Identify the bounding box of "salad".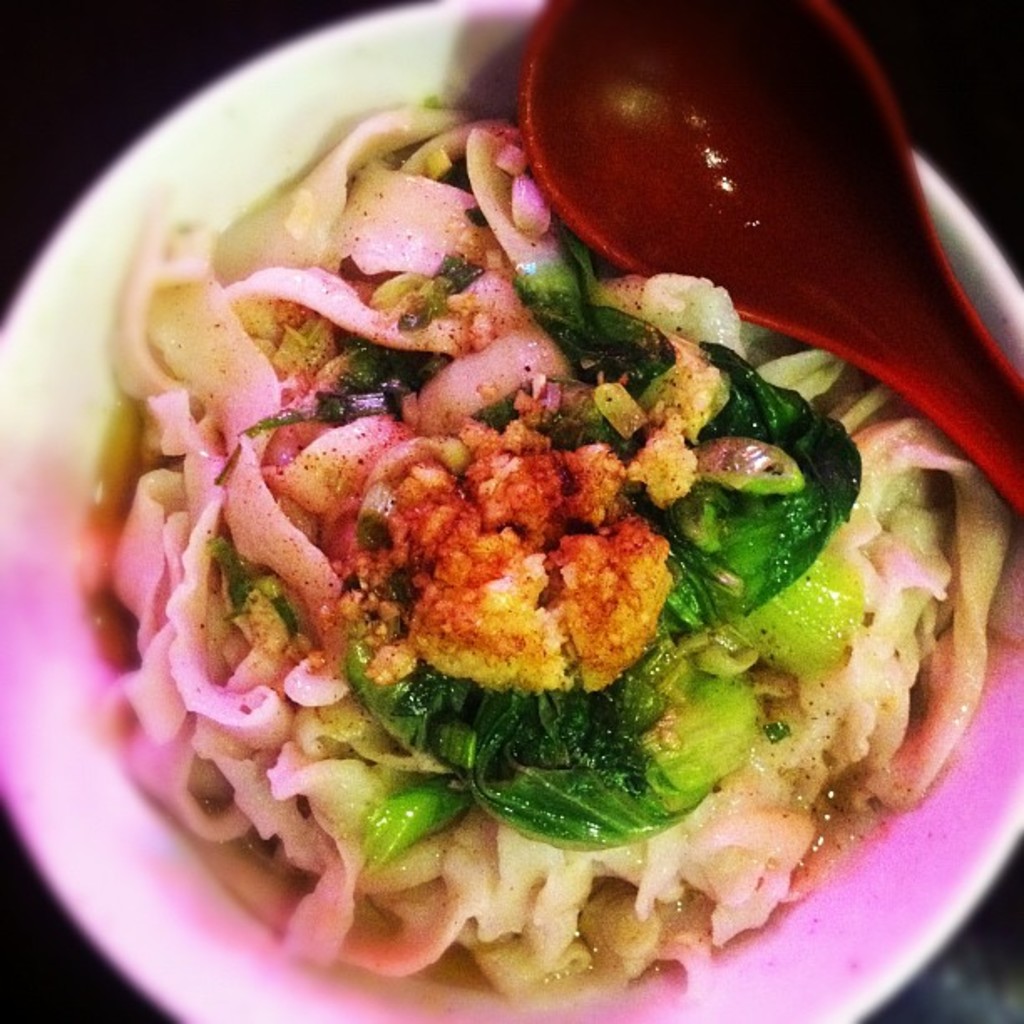
<bbox>65, 60, 1023, 986</bbox>.
